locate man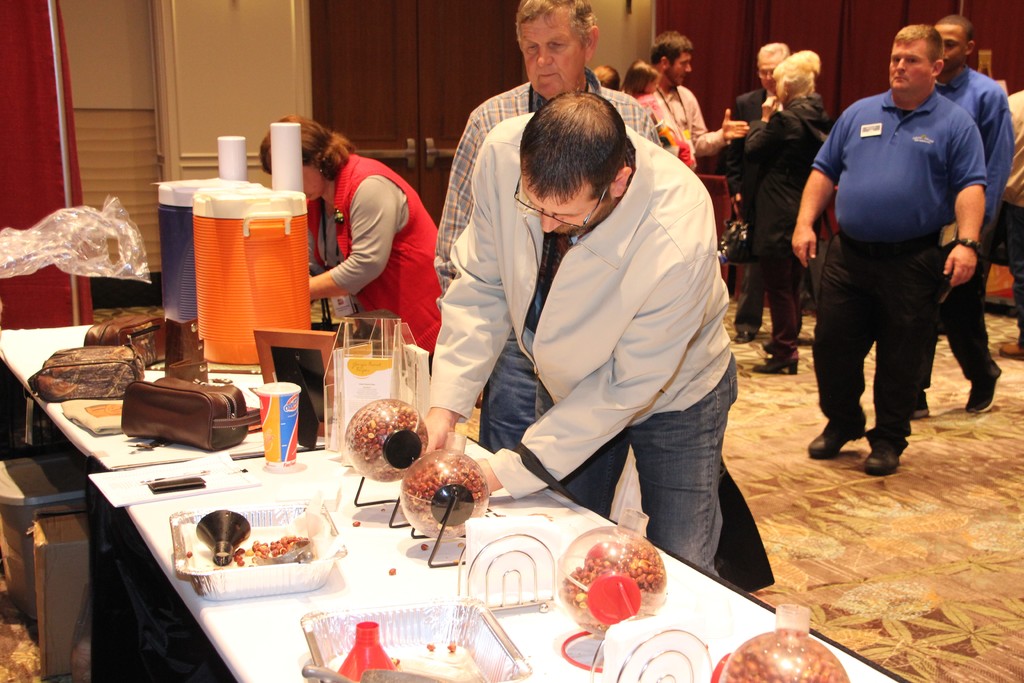
885, 5, 1020, 425
